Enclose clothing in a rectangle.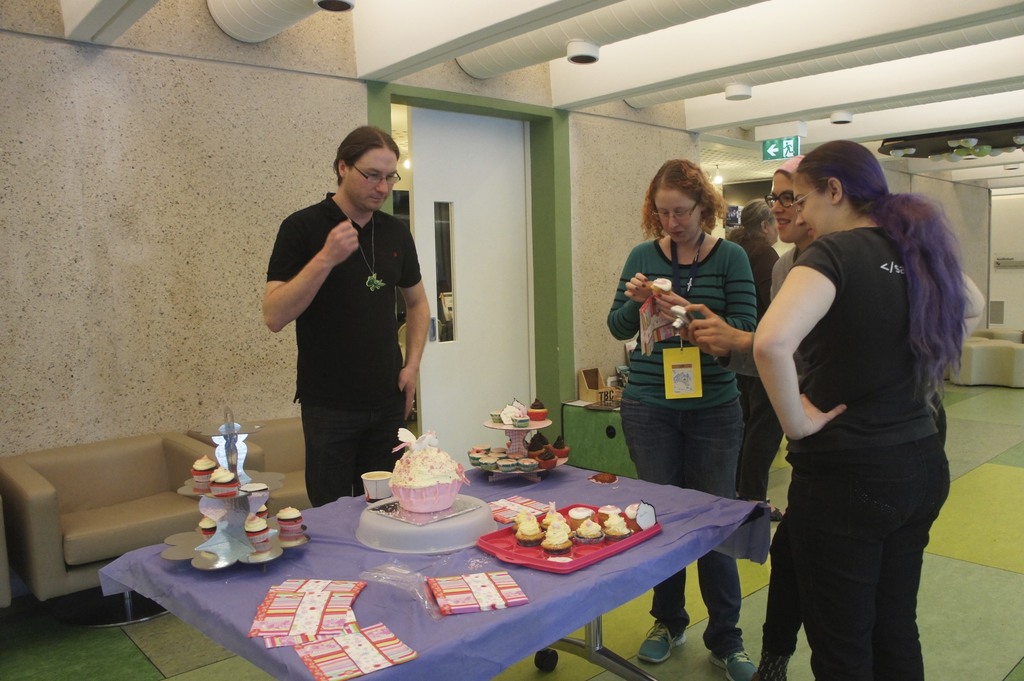
<box>743,239,771,523</box>.
